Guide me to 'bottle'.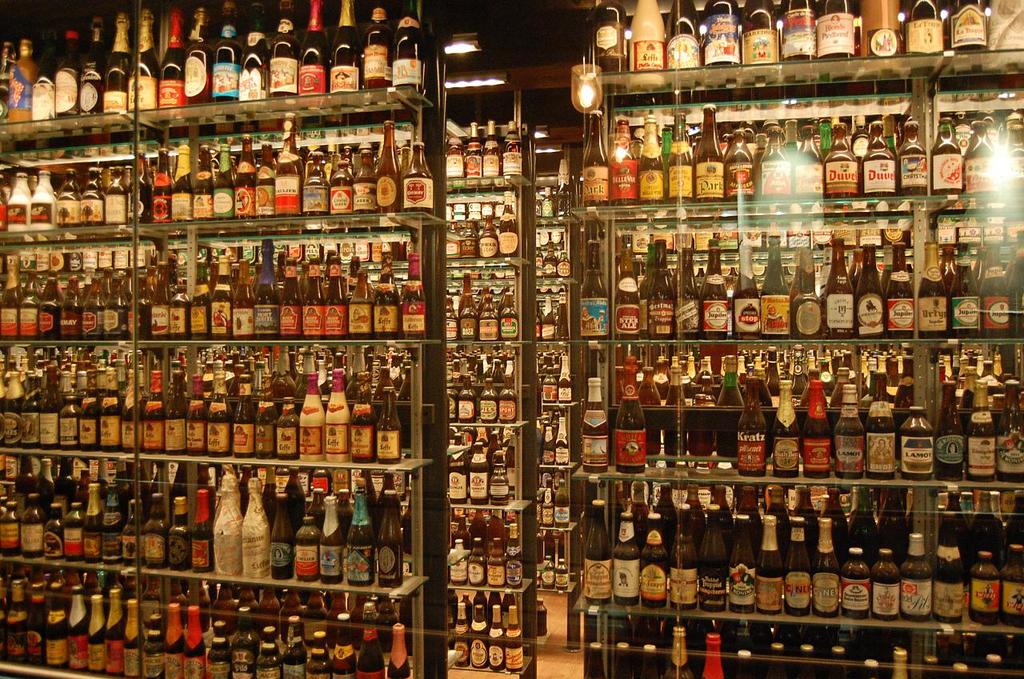
Guidance: select_region(542, 422, 556, 471).
